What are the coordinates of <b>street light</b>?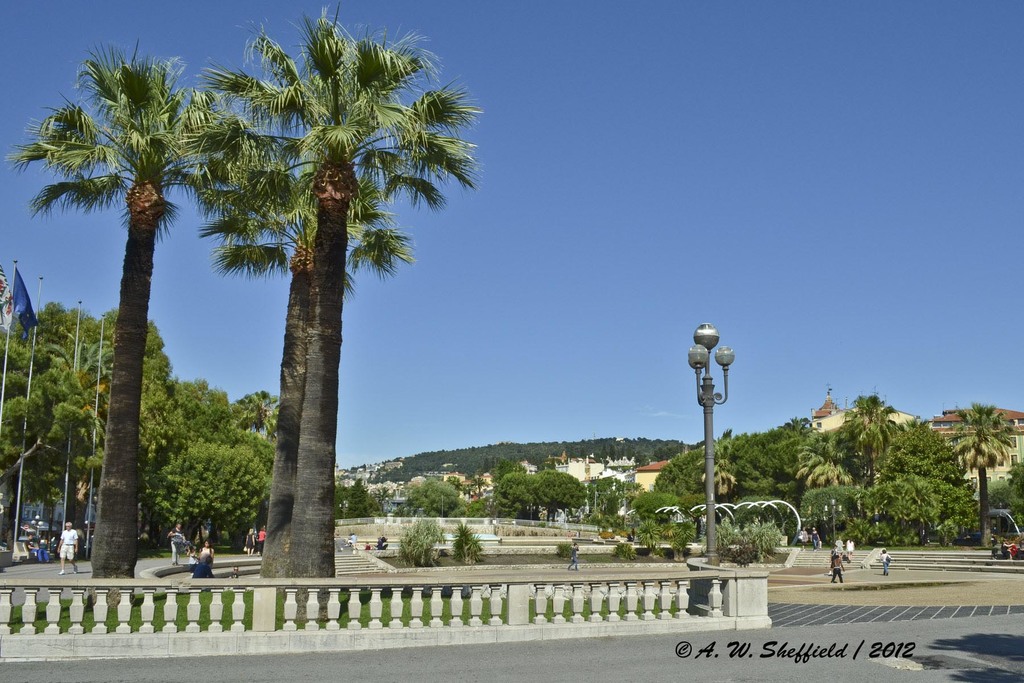
<box>527,502,536,519</box>.
